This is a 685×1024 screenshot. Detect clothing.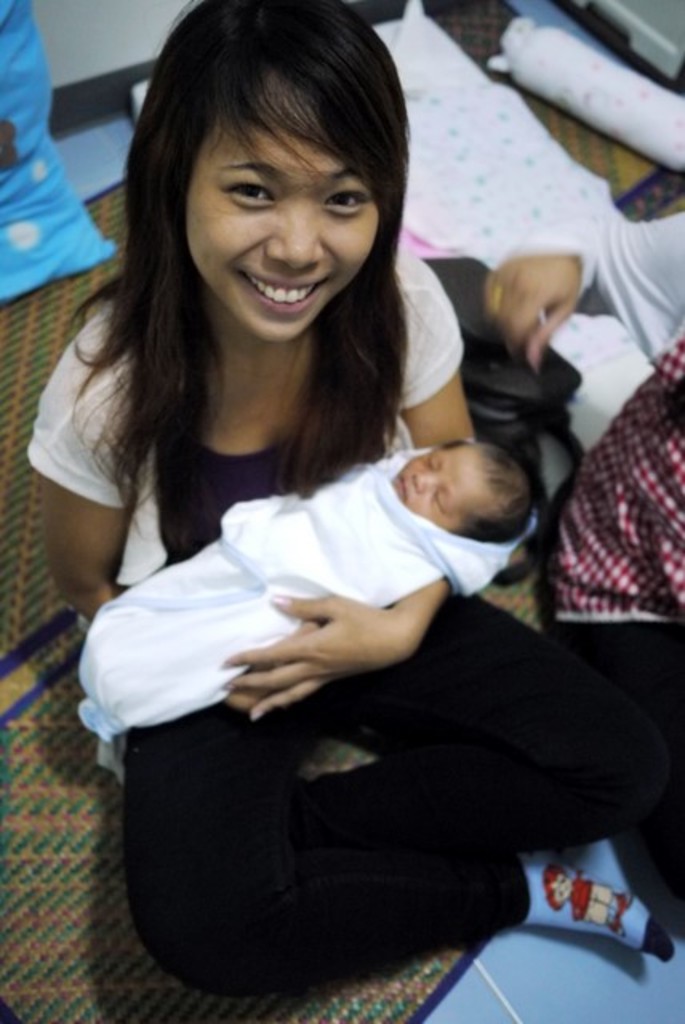
46 339 640 992.
